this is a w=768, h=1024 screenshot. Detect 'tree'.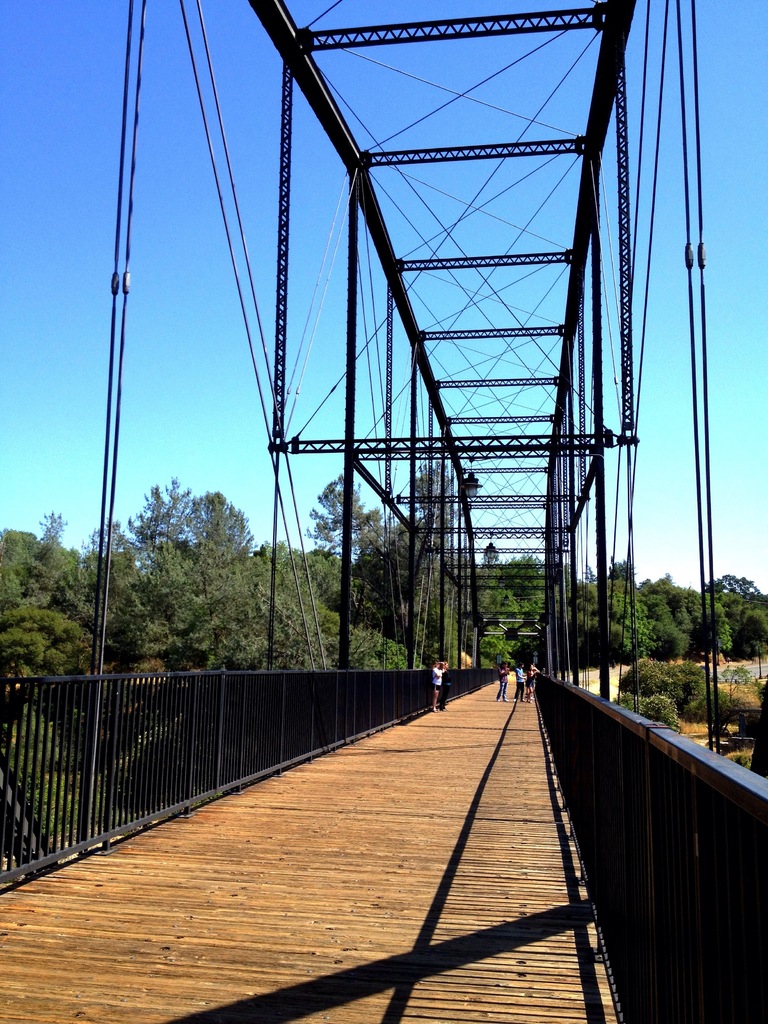
<box>465,547,548,659</box>.
